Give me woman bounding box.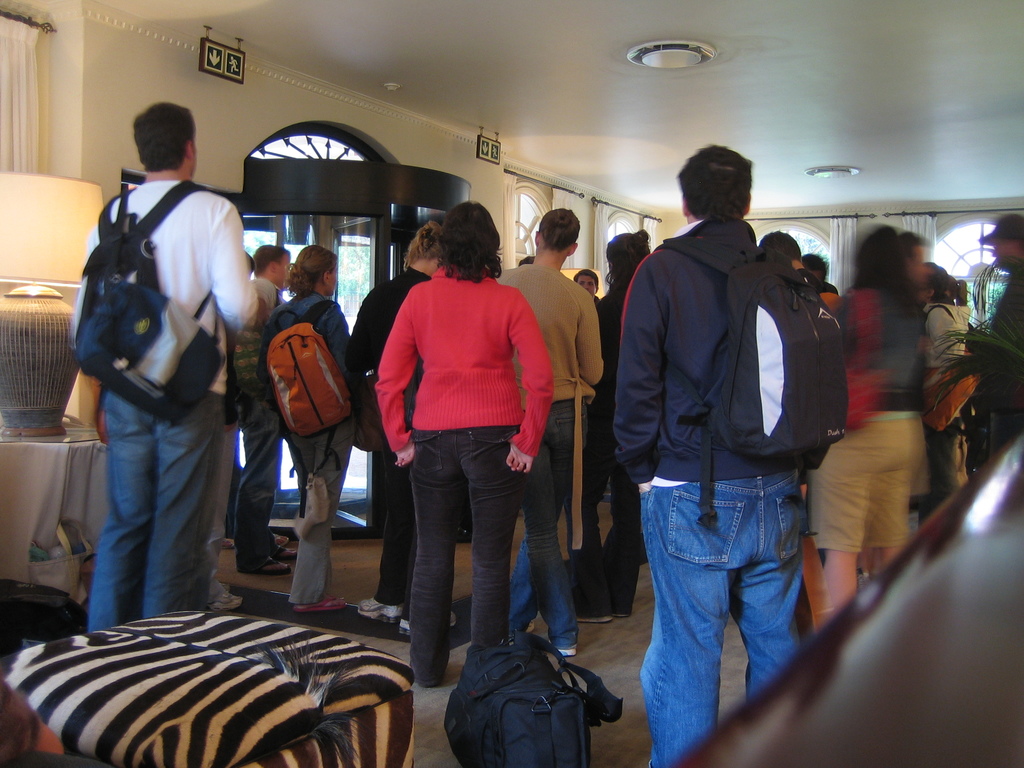
pyautogui.locateOnScreen(805, 222, 919, 627).
